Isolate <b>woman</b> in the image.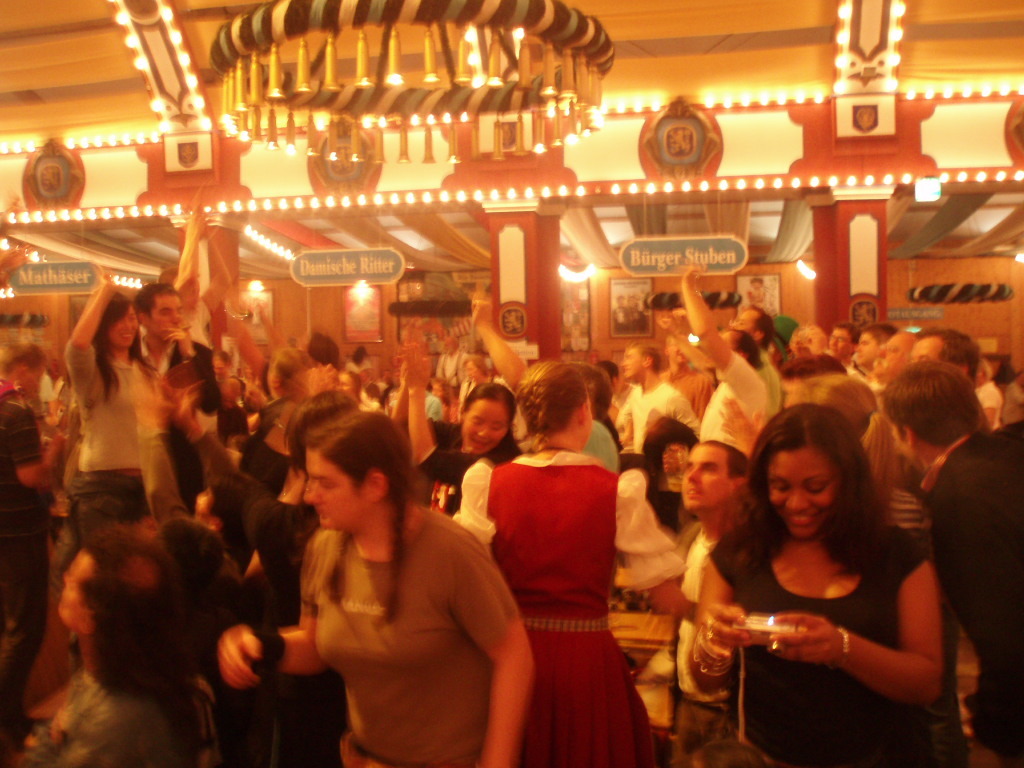
Isolated region: (218, 420, 530, 767).
